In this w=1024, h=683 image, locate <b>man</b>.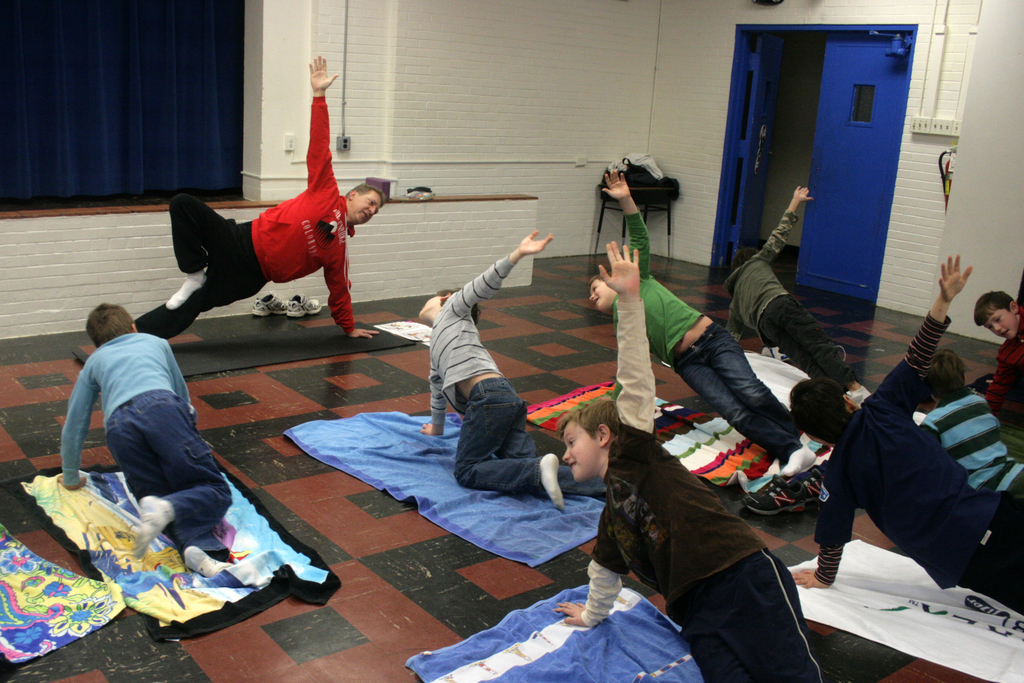
Bounding box: Rect(793, 267, 1013, 614).
